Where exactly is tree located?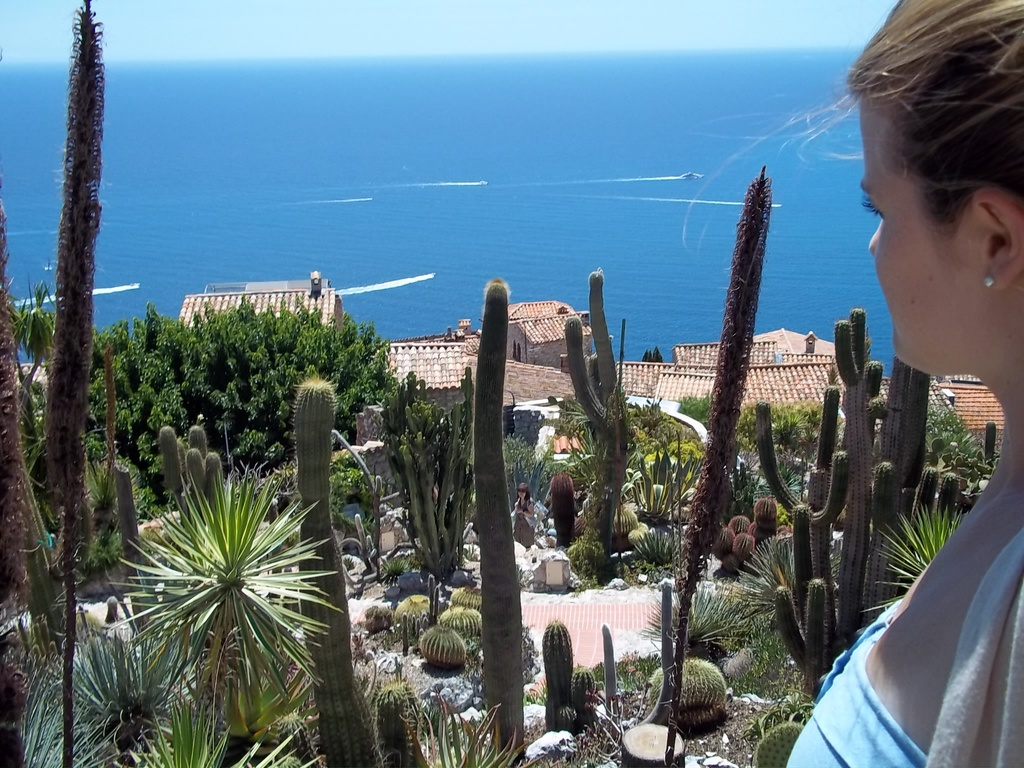
Its bounding box is region(676, 388, 712, 422).
